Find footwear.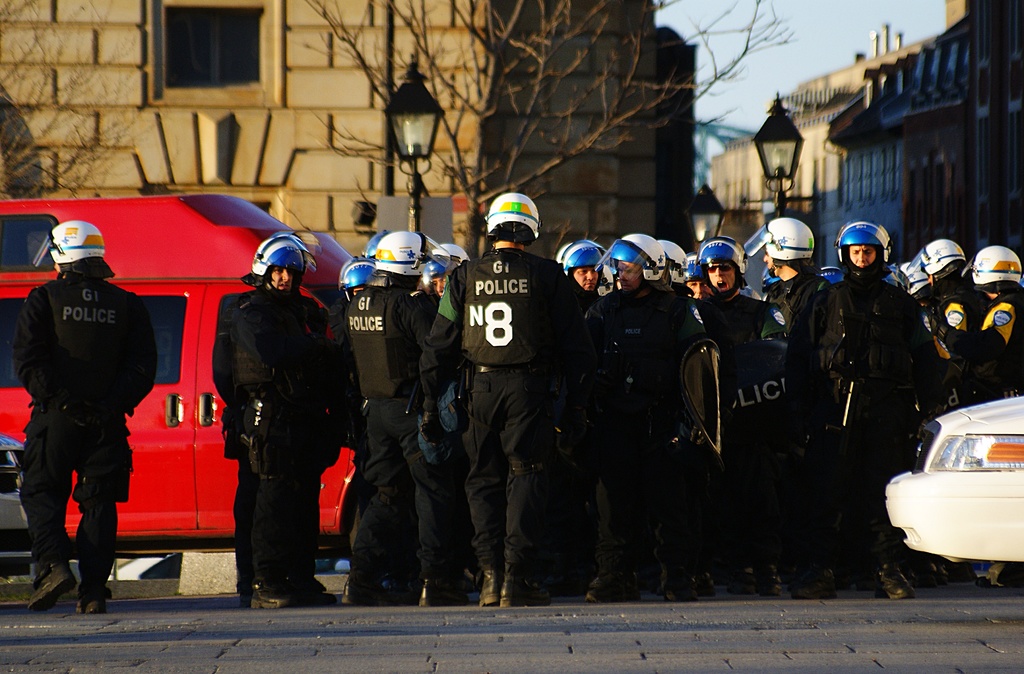
BBox(496, 577, 532, 614).
